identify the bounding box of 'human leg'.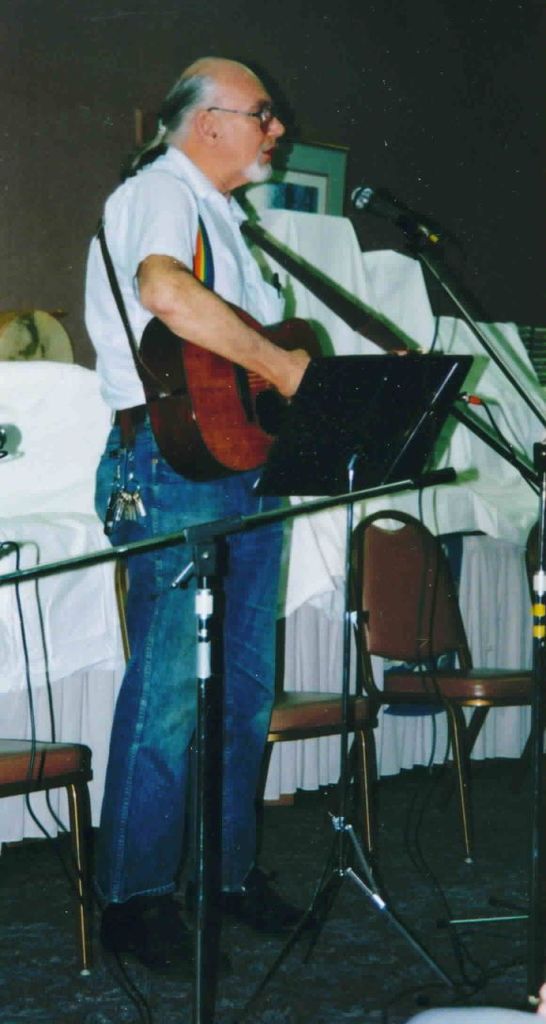
bbox=(97, 452, 310, 979).
